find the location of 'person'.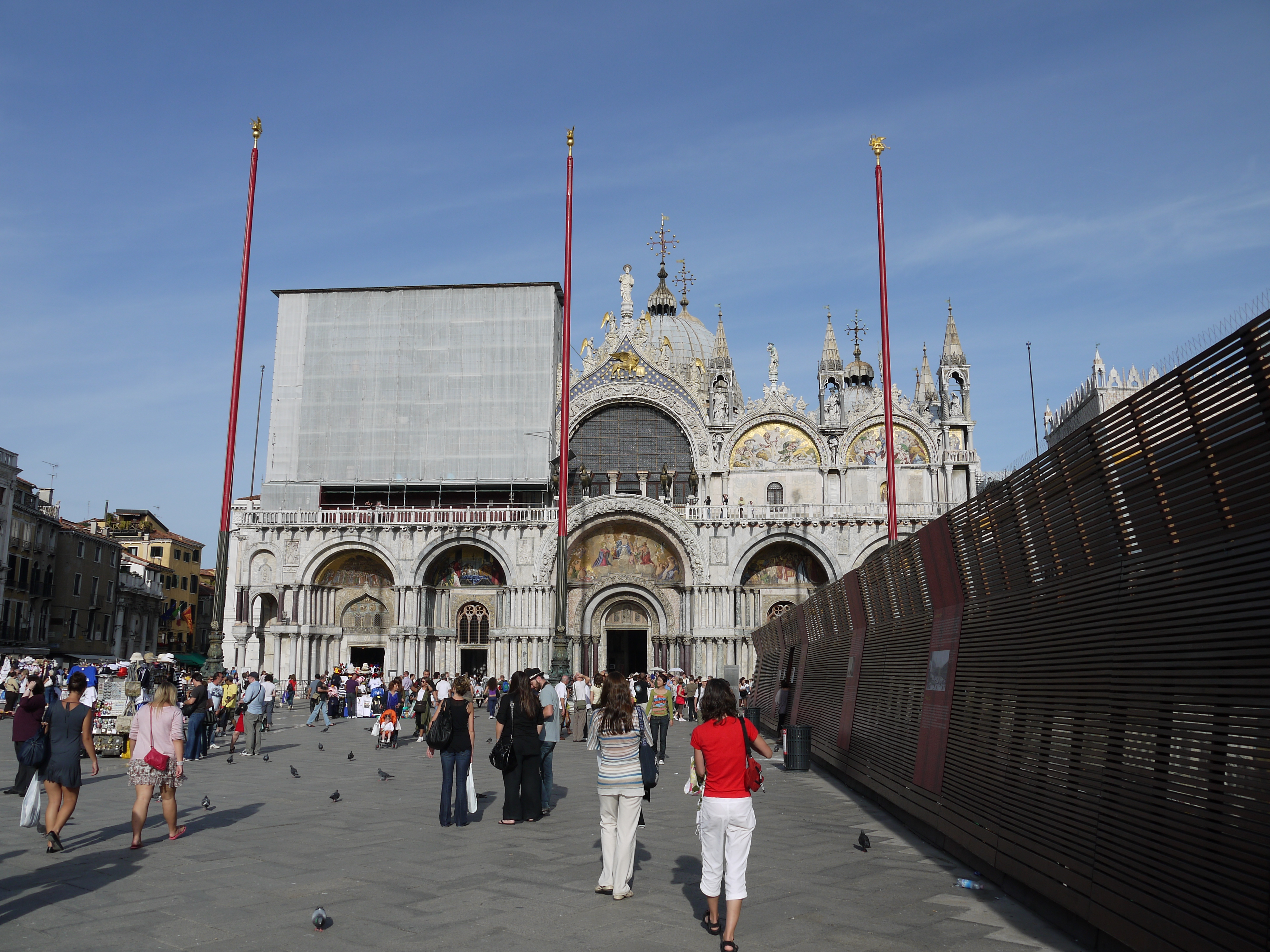
Location: left=77, top=213, right=86, bottom=238.
